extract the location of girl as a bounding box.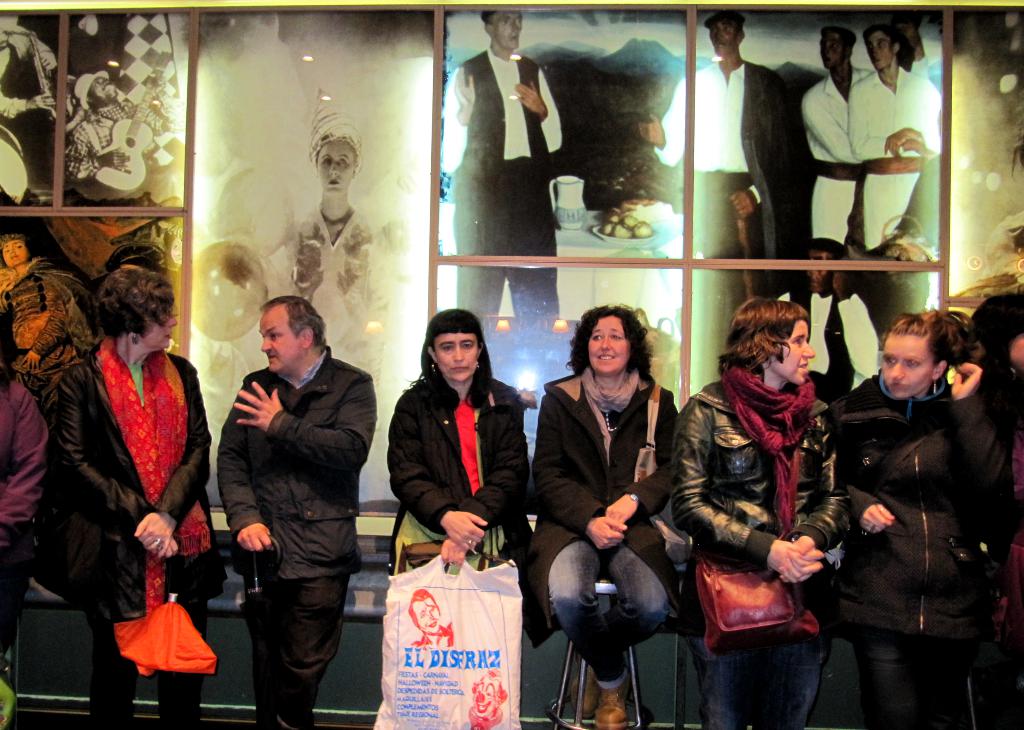
<bbox>525, 304, 685, 729</bbox>.
